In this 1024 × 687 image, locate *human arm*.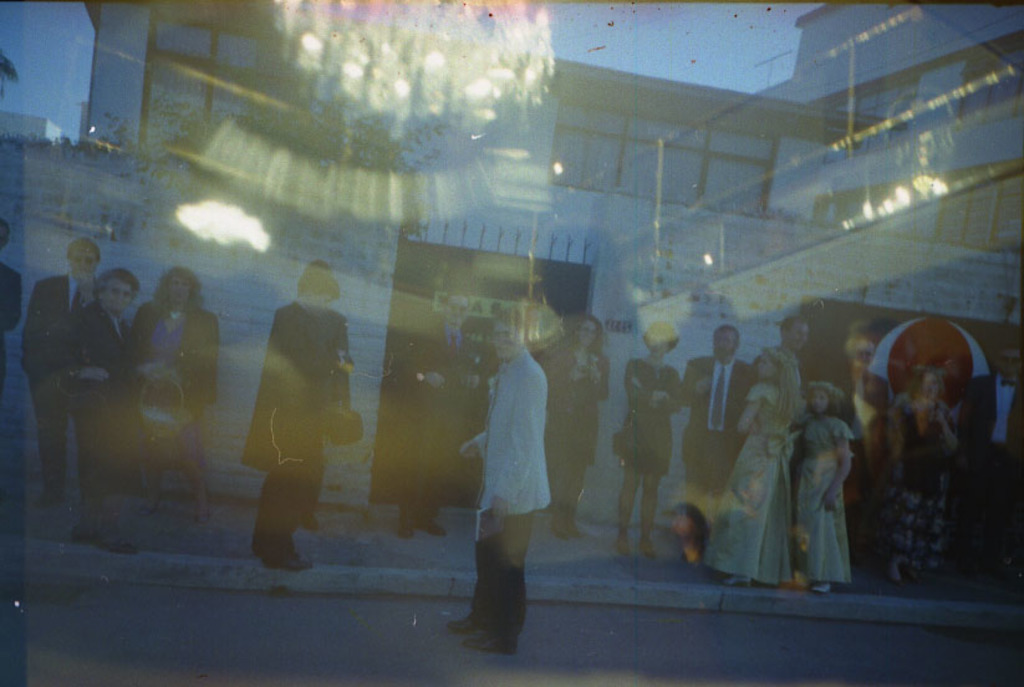
Bounding box: 504, 390, 546, 515.
